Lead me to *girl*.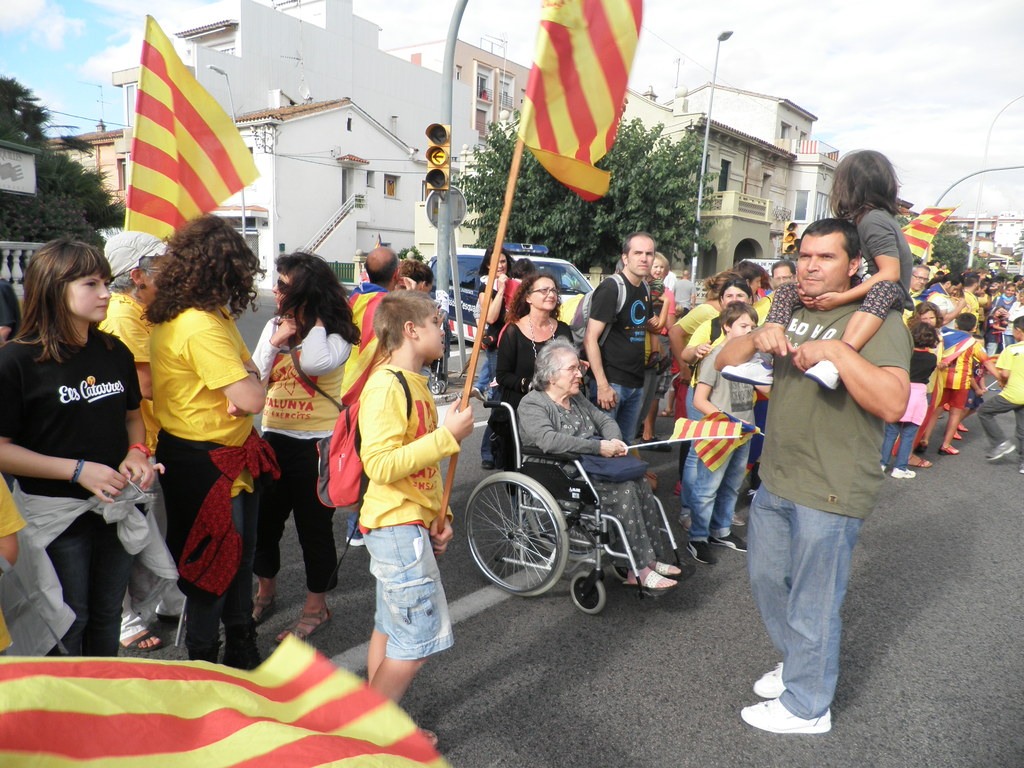
Lead to 0,234,154,653.
